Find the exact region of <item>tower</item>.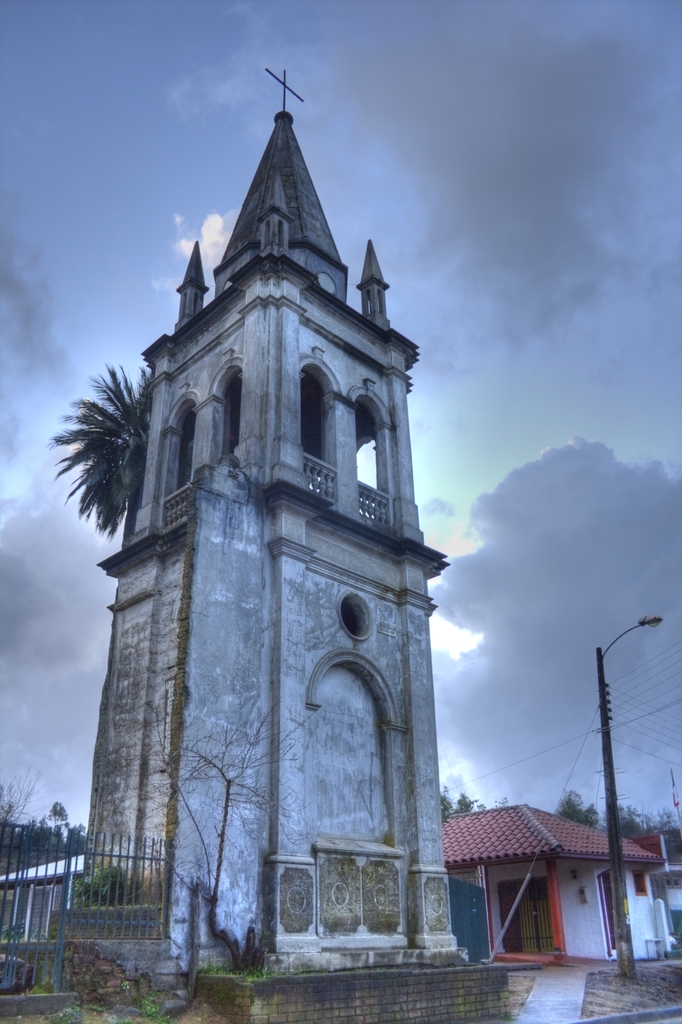
Exact region: BBox(54, 53, 489, 943).
